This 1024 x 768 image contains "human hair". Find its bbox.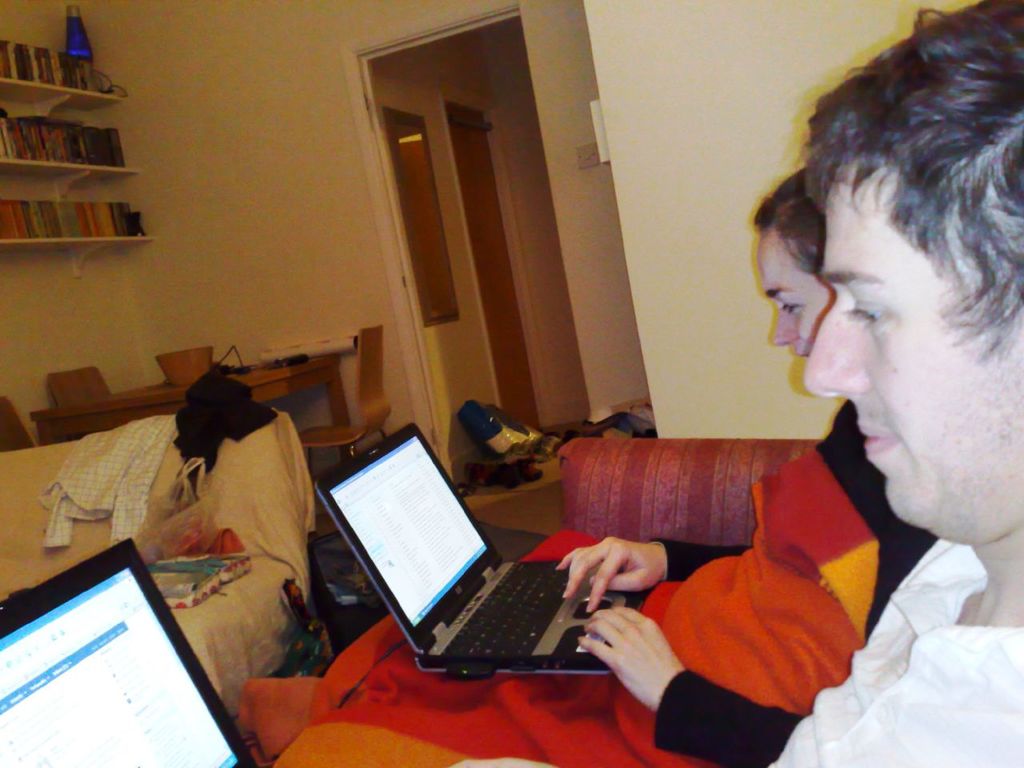
[750, 166, 828, 274].
